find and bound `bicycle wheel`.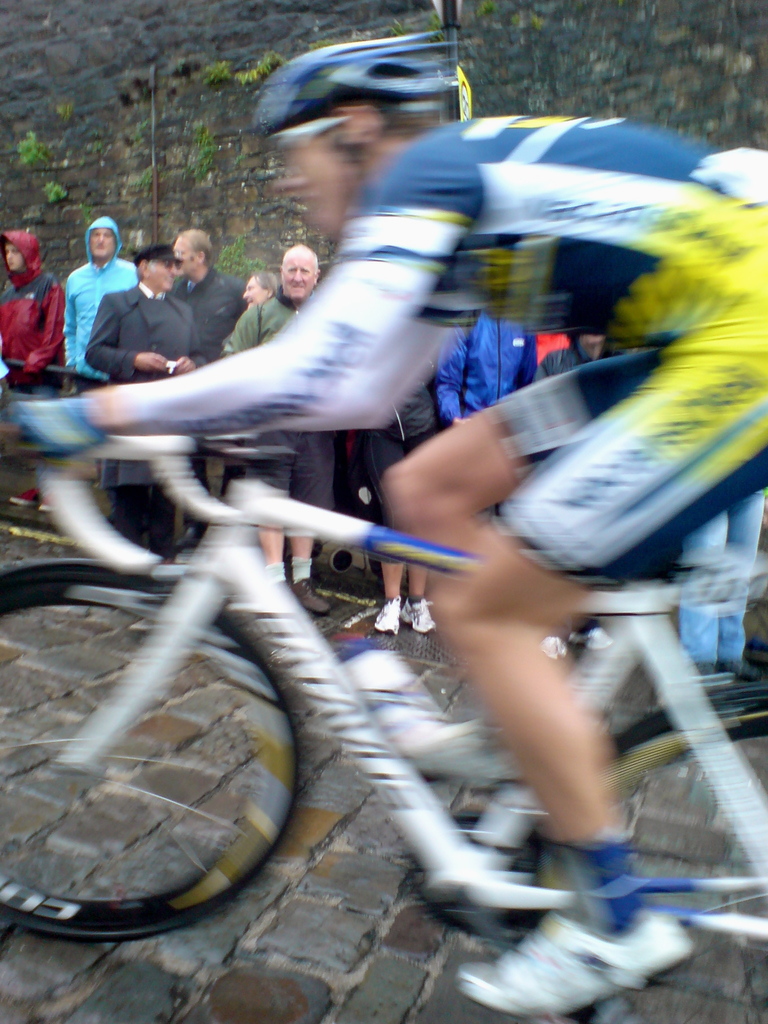
Bound: BBox(0, 557, 311, 947).
